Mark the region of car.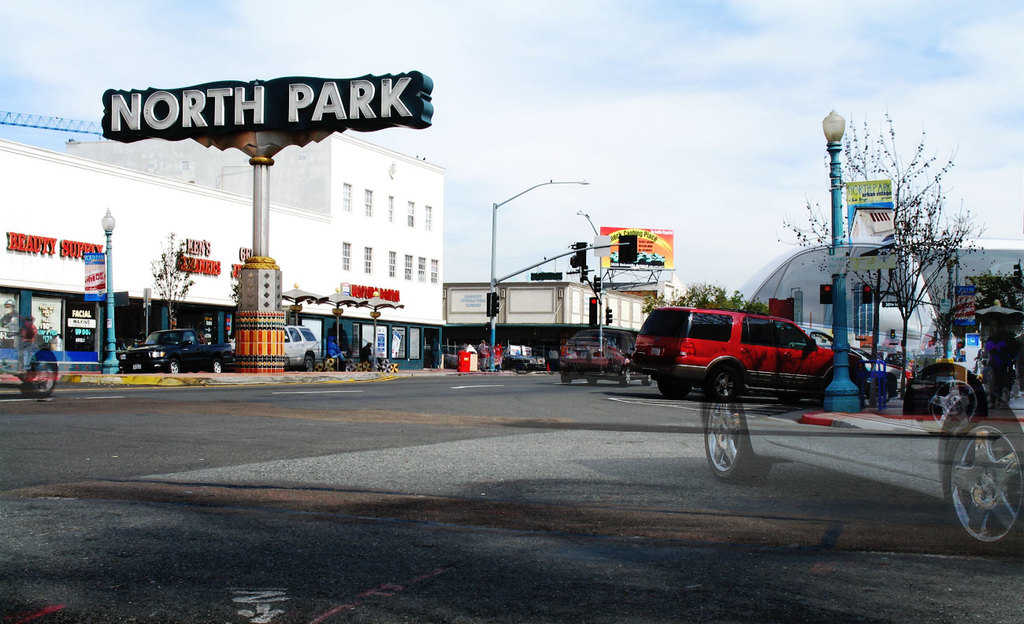
Region: (639,310,841,394).
